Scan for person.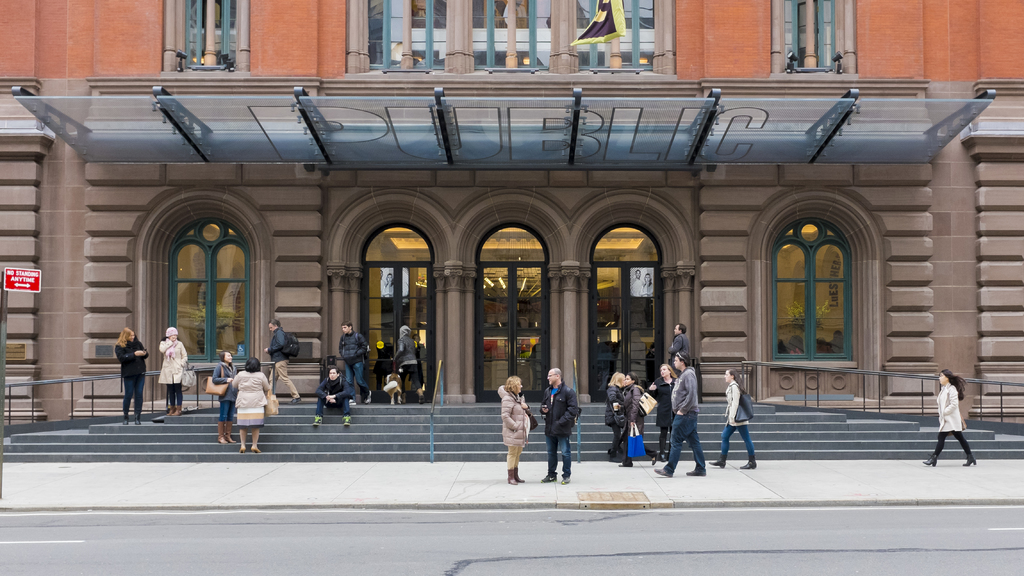
Scan result: [115,324,148,425].
